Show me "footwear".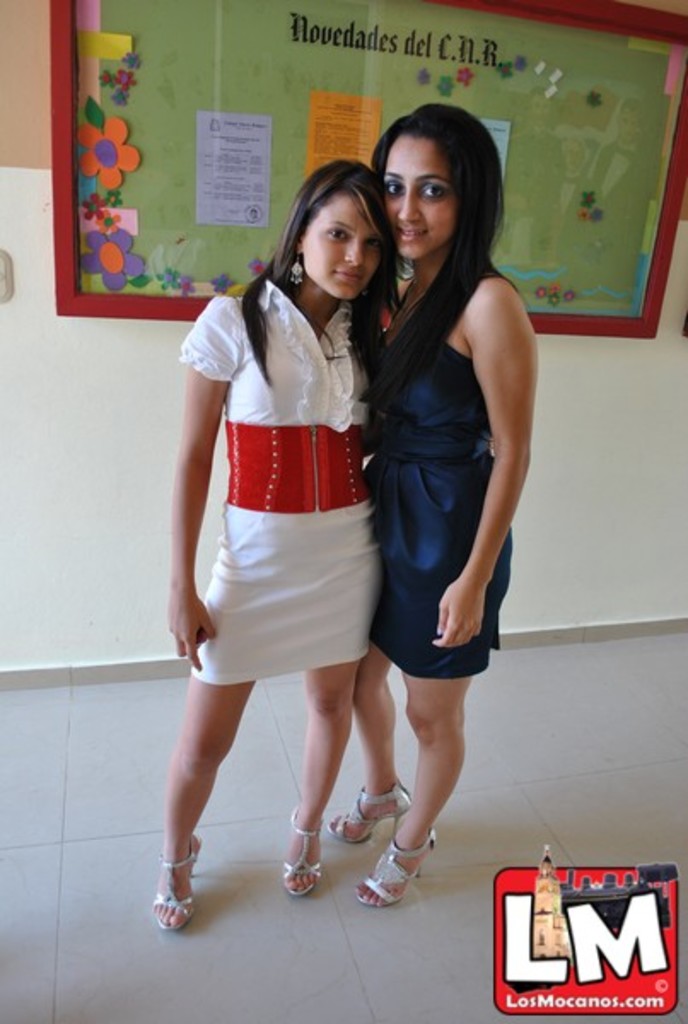
"footwear" is here: bbox(278, 807, 326, 899).
